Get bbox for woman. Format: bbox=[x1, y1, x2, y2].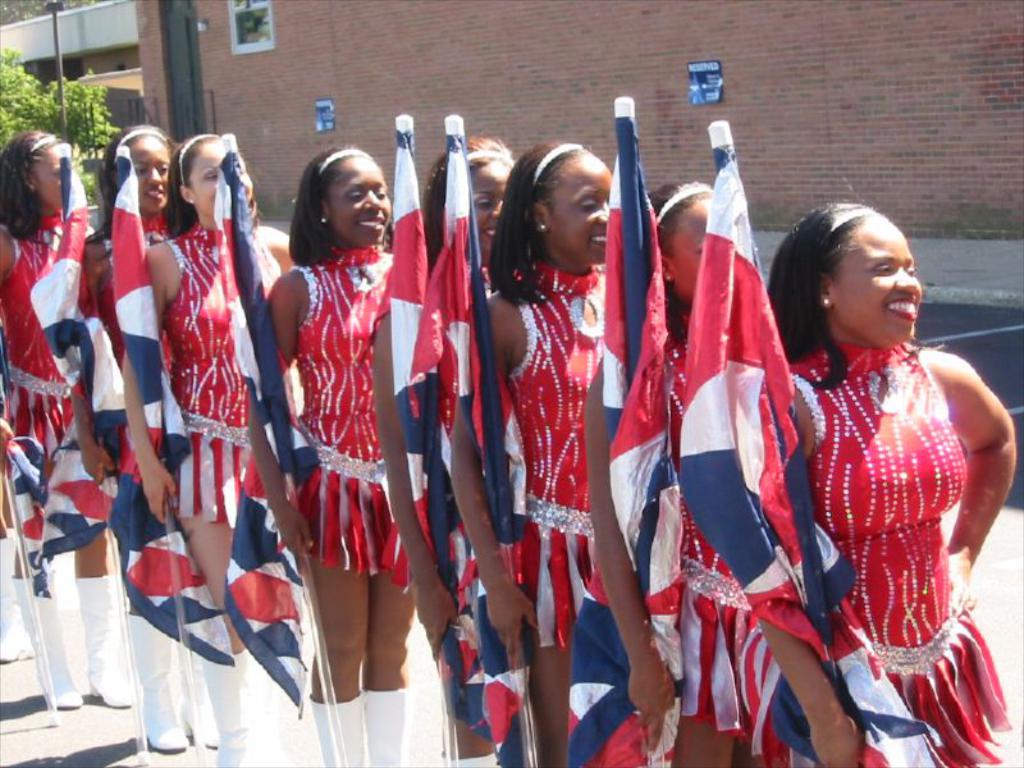
bbox=[759, 186, 1002, 767].
